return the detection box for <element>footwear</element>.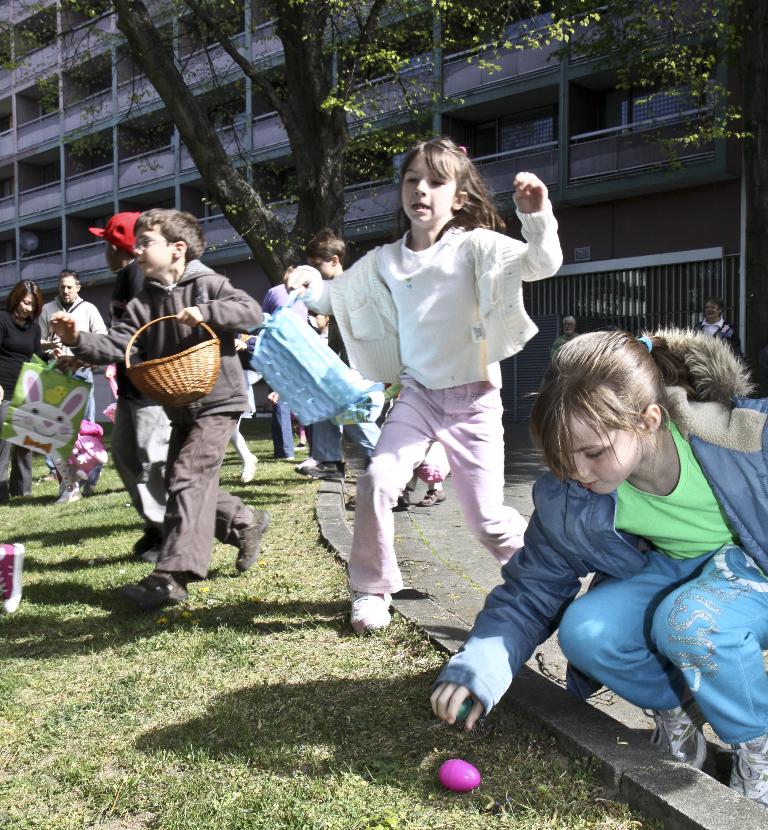
BBox(136, 517, 157, 560).
